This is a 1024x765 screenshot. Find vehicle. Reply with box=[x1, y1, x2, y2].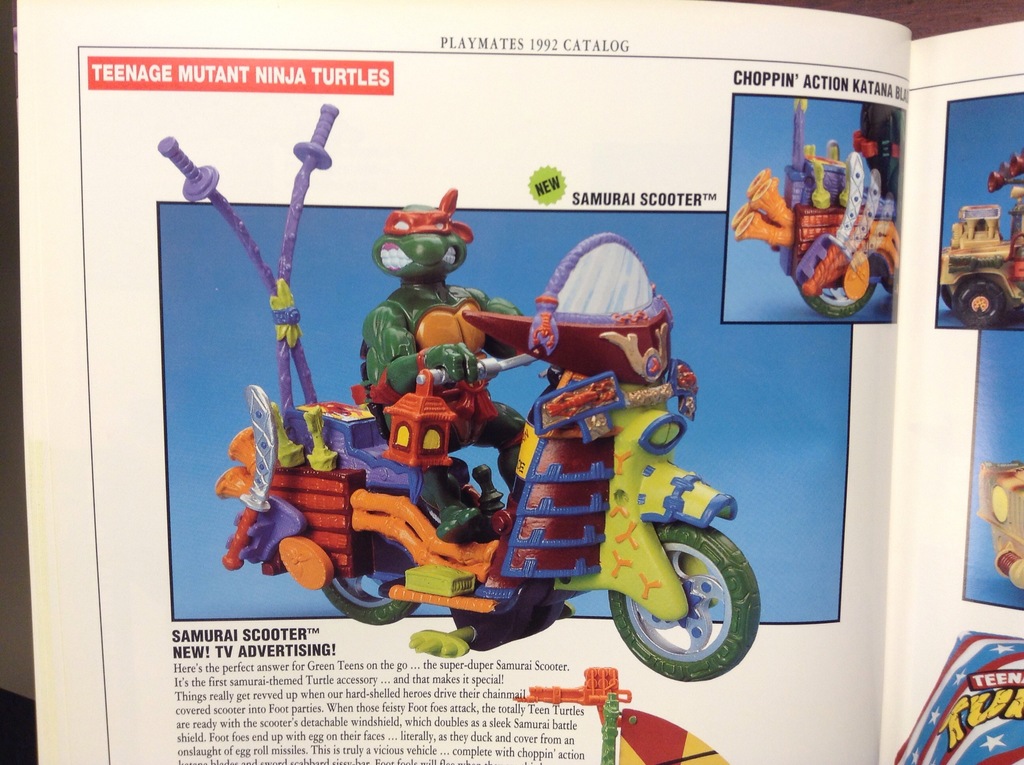
box=[733, 93, 893, 314].
